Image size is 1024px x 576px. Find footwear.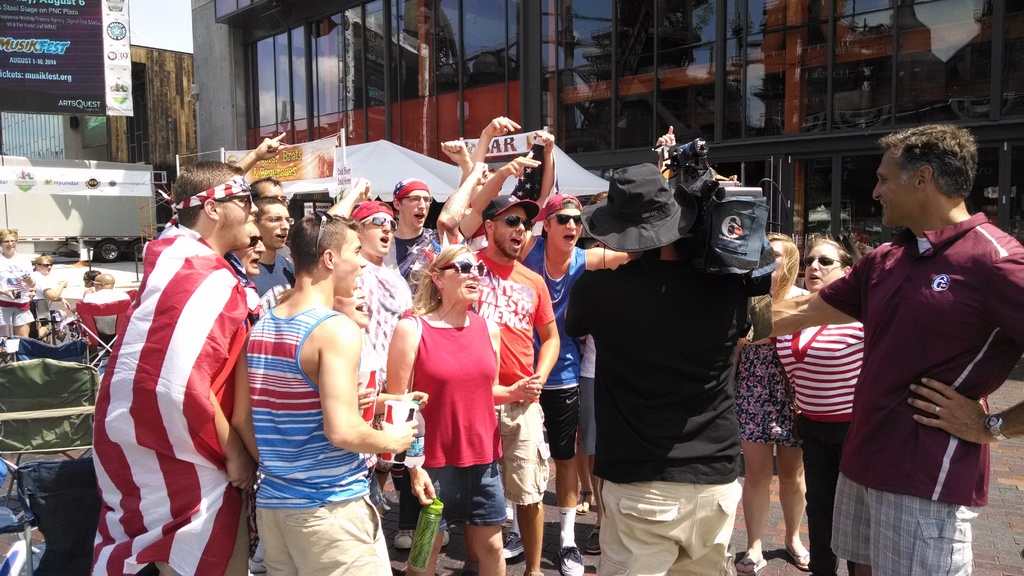
<box>785,545,808,571</box>.
